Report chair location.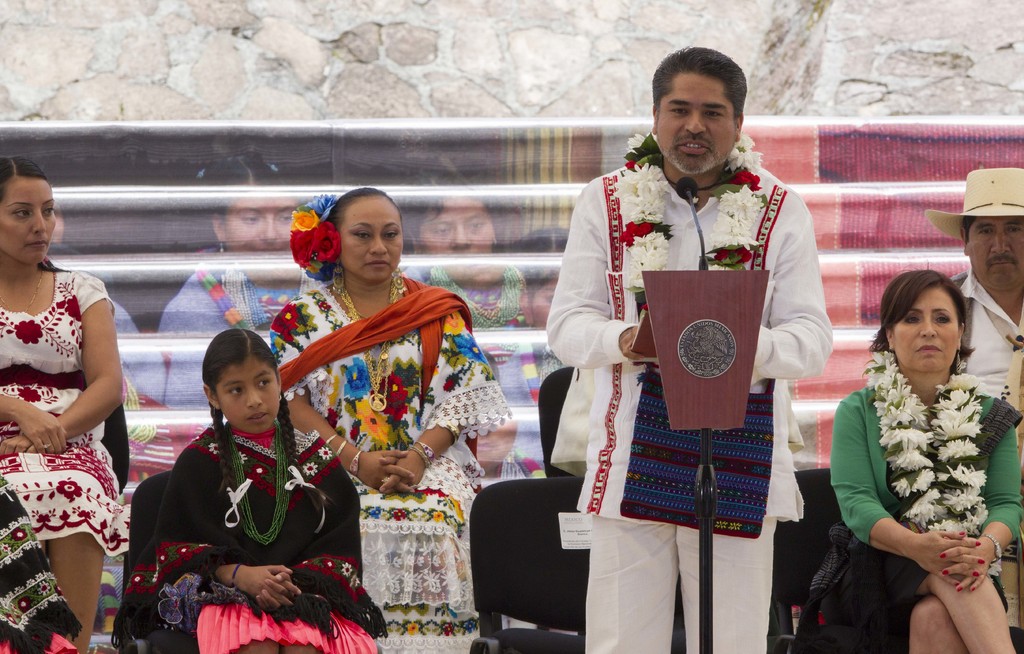
Report: box=[104, 403, 136, 496].
